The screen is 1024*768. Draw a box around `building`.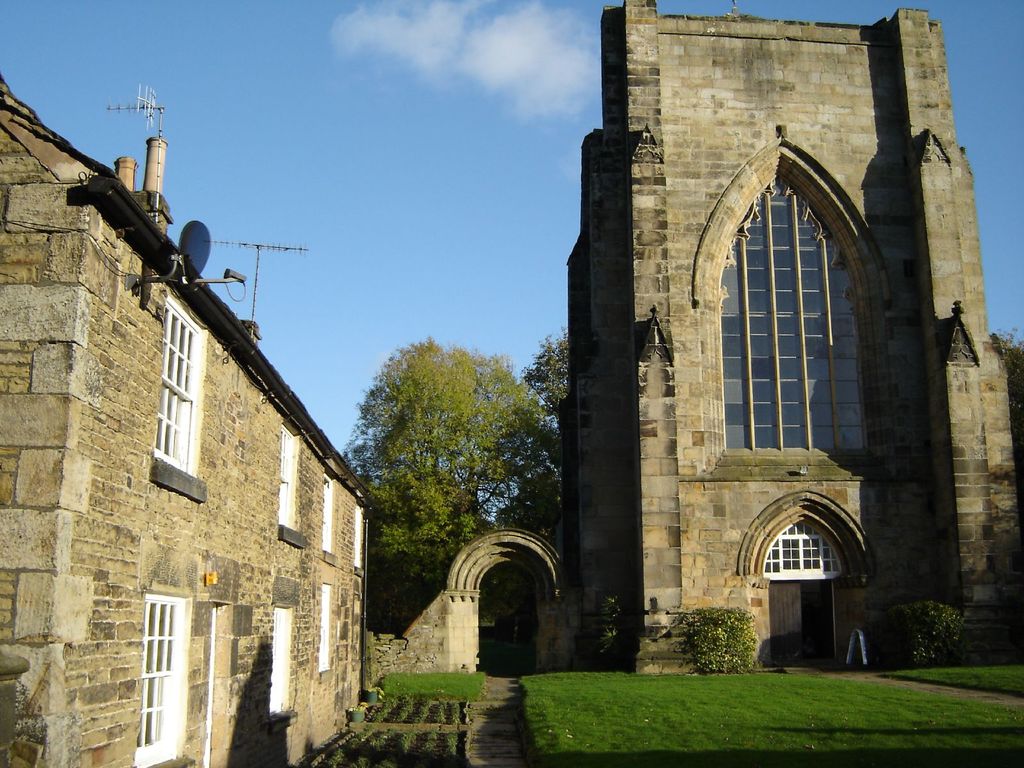
region(564, 0, 1023, 671).
